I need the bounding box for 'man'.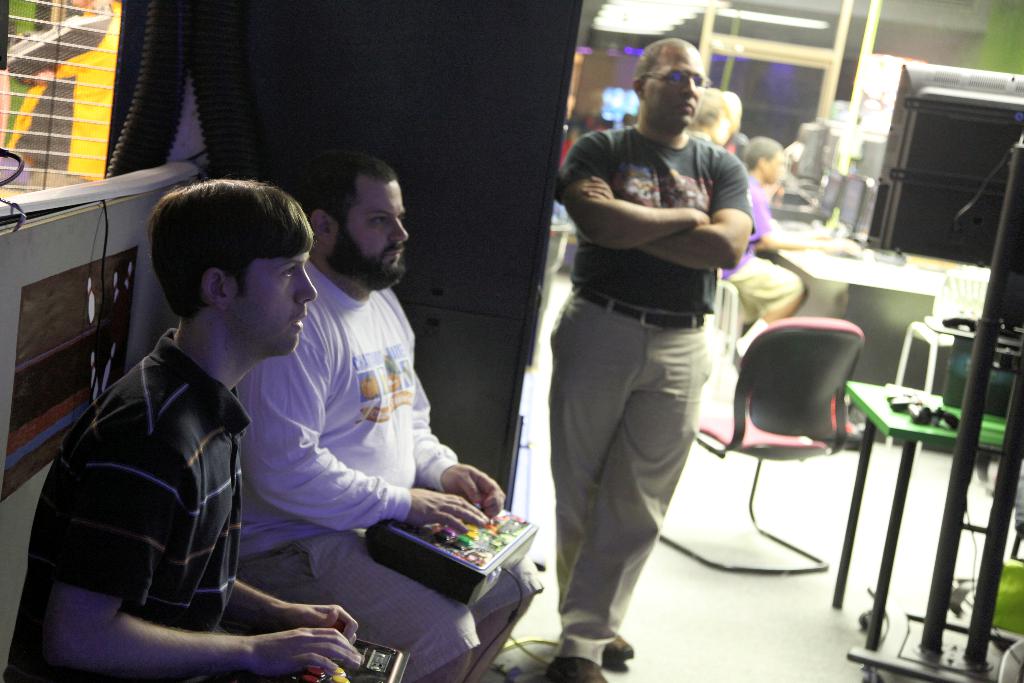
Here it is: box=[0, 173, 362, 682].
